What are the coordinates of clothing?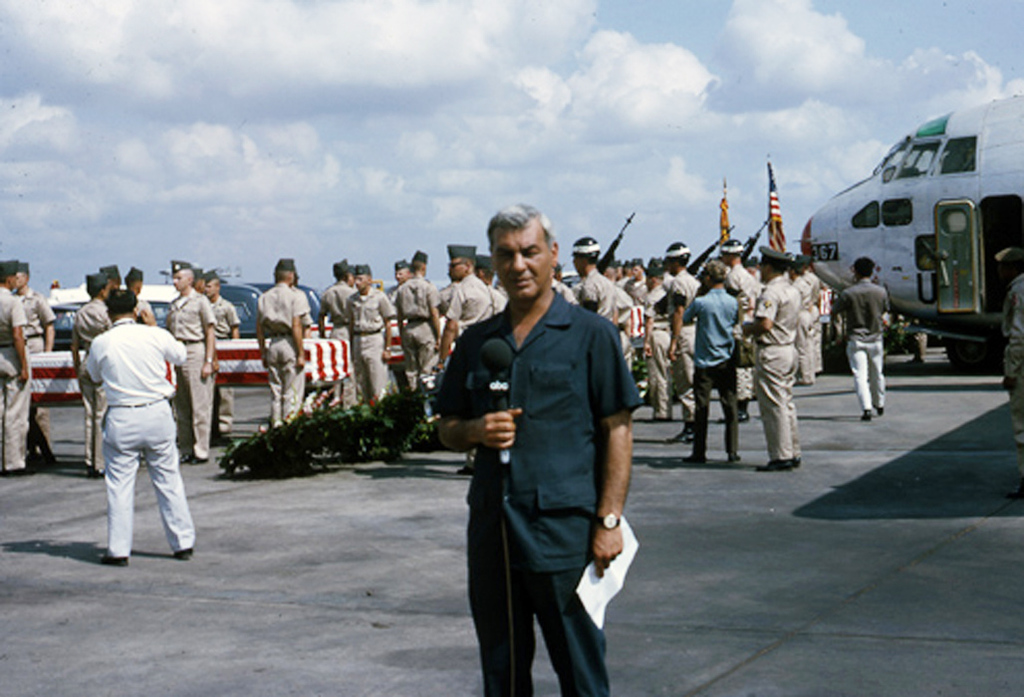
region(679, 284, 739, 454).
